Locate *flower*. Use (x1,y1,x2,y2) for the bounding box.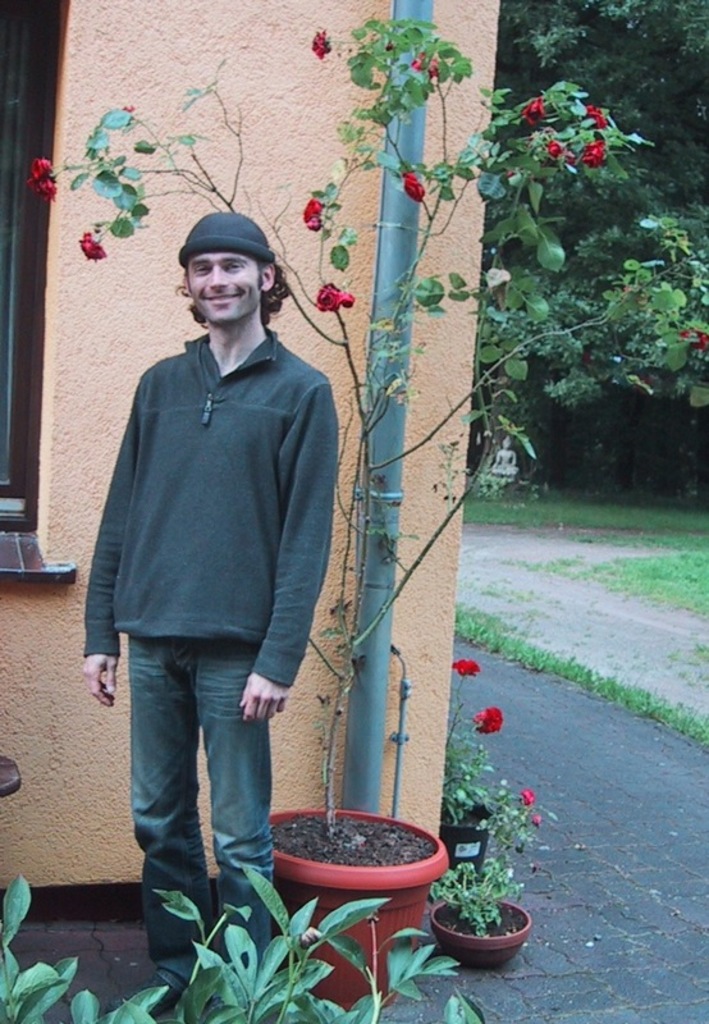
(76,228,110,262).
